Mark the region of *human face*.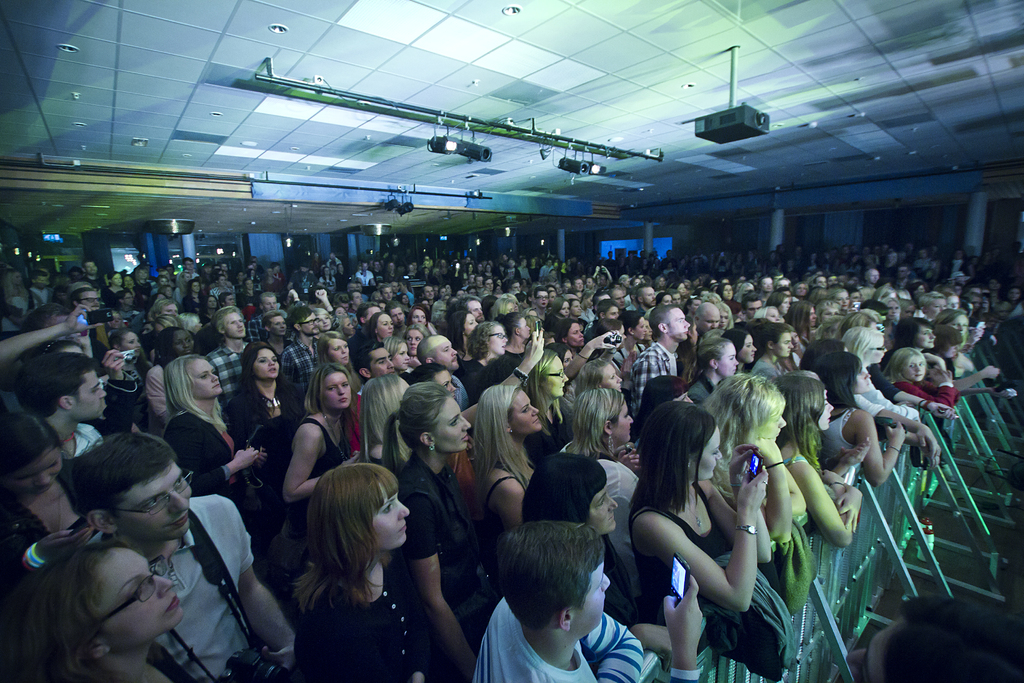
Region: <bbox>401, 294, 410, 306</bbox>.
